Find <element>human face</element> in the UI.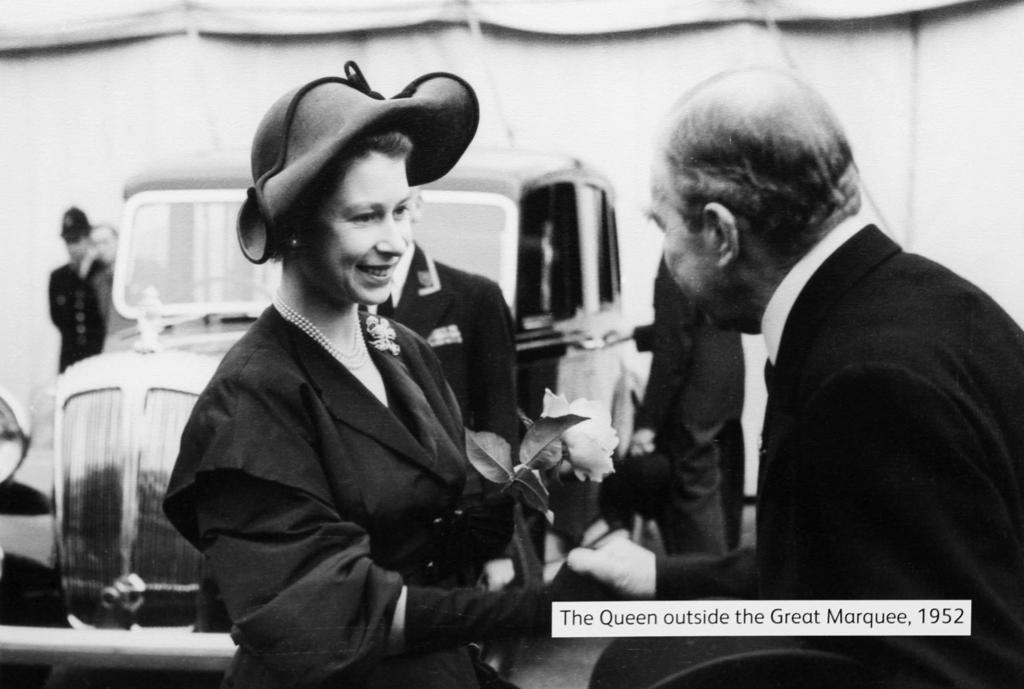
UI element at <bbox>87, 220, 115, 259</bbox>.
